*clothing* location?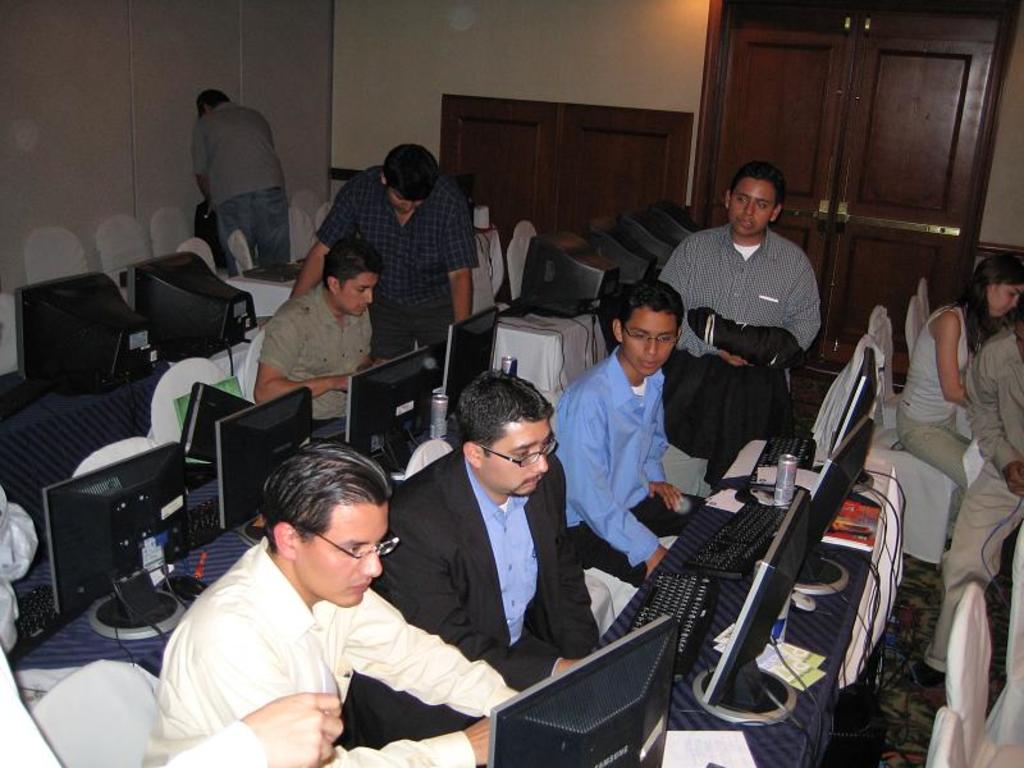
[559,355,696,584]
